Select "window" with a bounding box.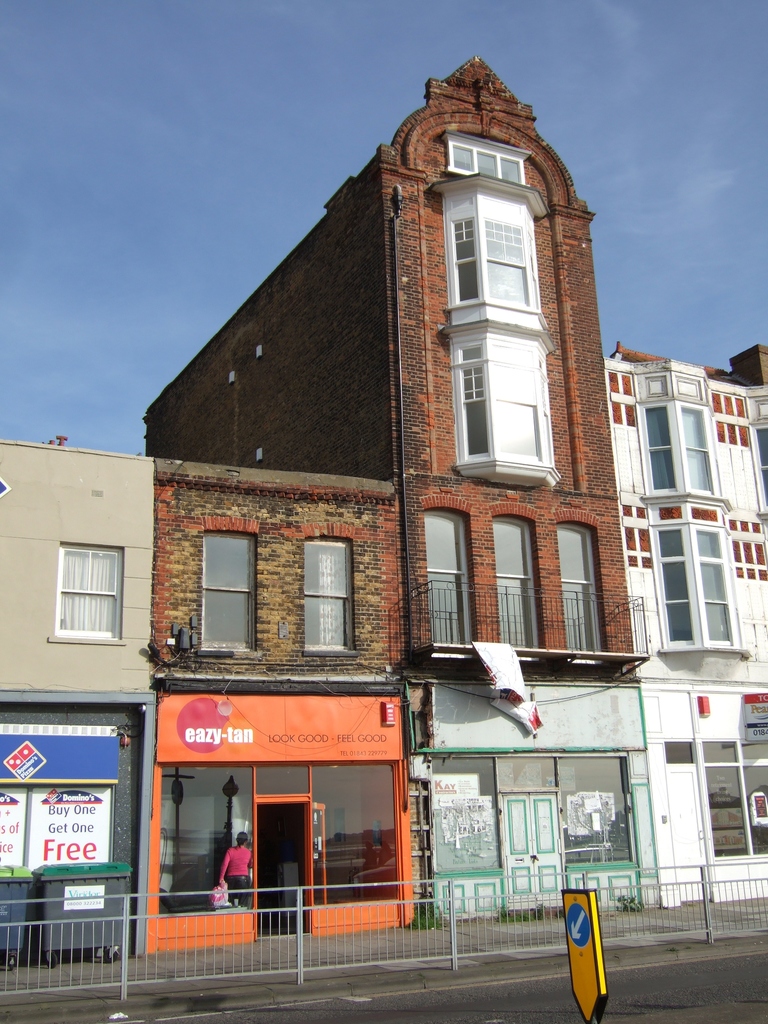
x1=451 y1=214 x2=541 y2=250.
